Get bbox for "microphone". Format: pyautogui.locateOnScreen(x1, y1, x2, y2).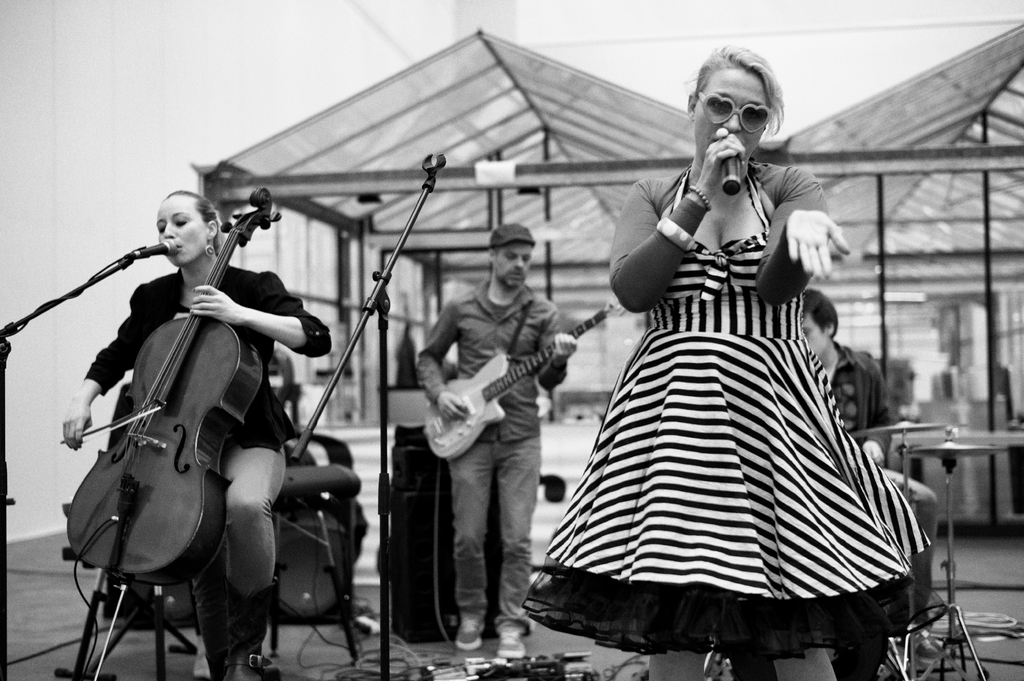
pyautogui.locateOnScreen(714, 130, 741, 195).
